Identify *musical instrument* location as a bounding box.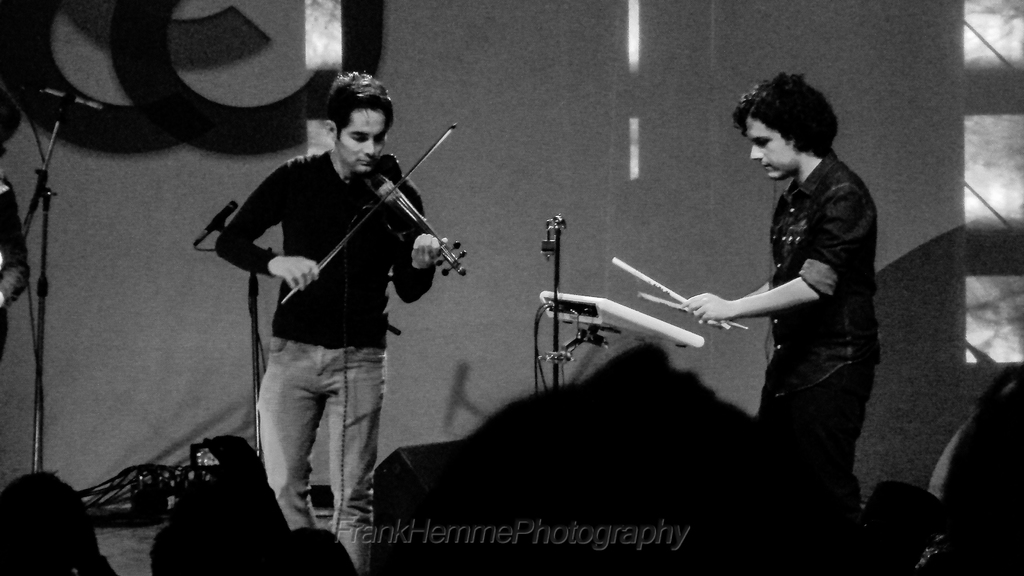
x1=266, y1=115, x2=455, y2=324.
